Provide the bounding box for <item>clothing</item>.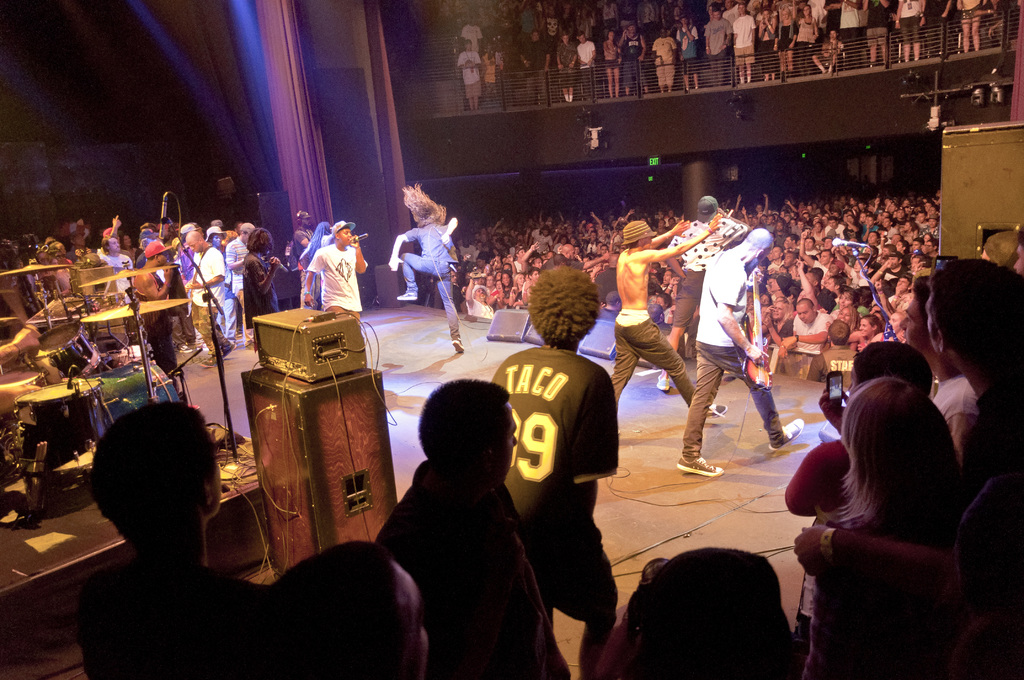
locate(834, 0, 862, 39).
